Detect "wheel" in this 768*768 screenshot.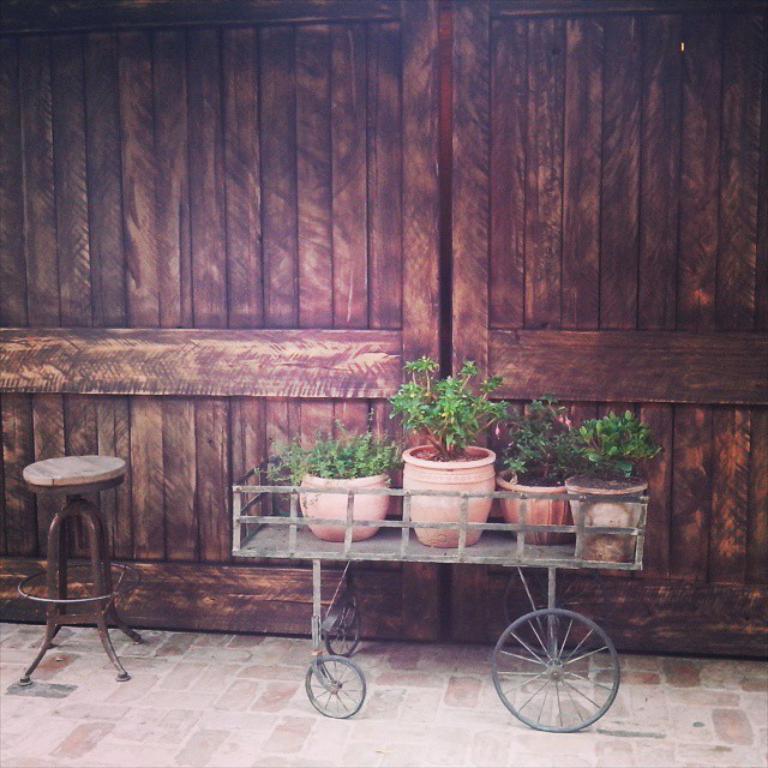
Detection: (493,605,619,744).
